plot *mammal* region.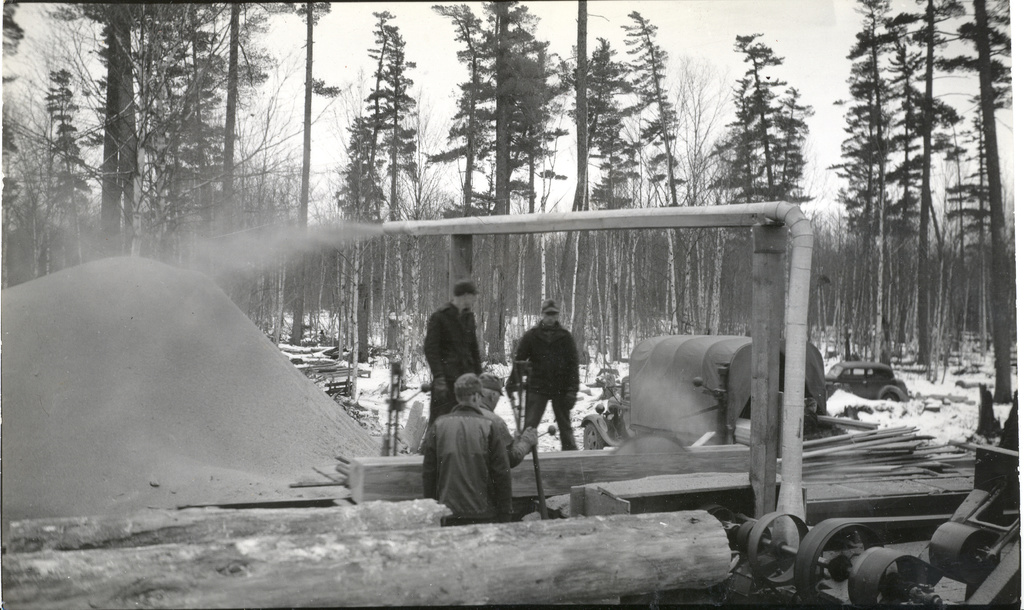
Plotted at <bbox>477, 373, 543, 469</bbox>.
